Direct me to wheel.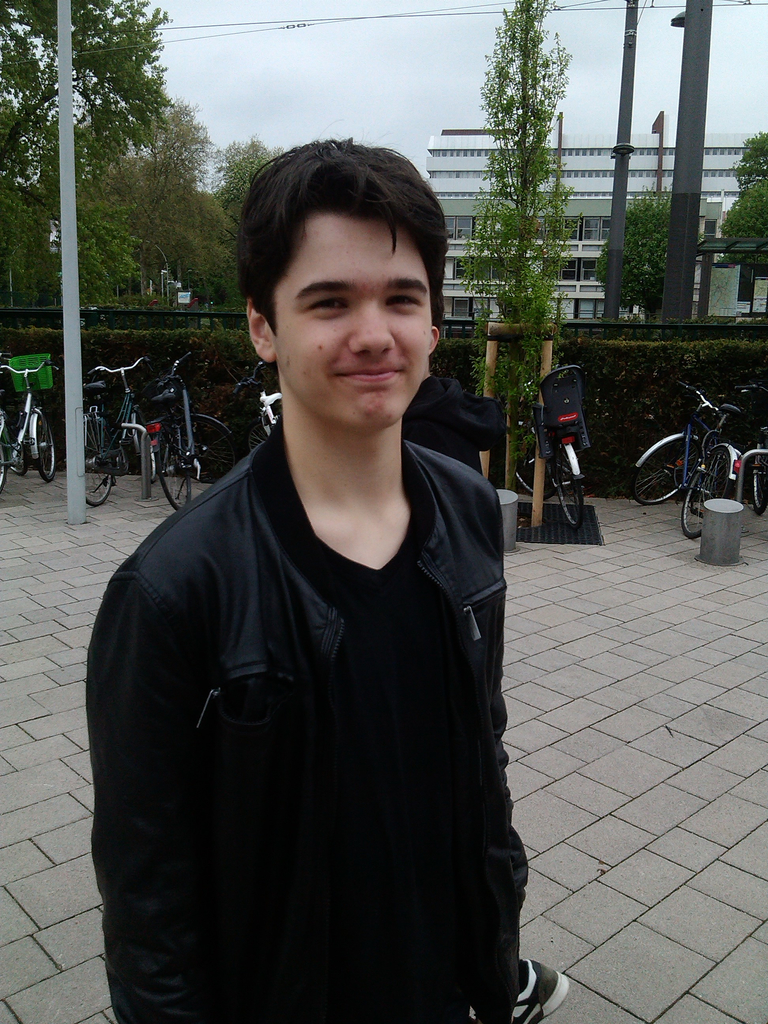
Direction: [left=37, top=419, right=58, bottom=487].
